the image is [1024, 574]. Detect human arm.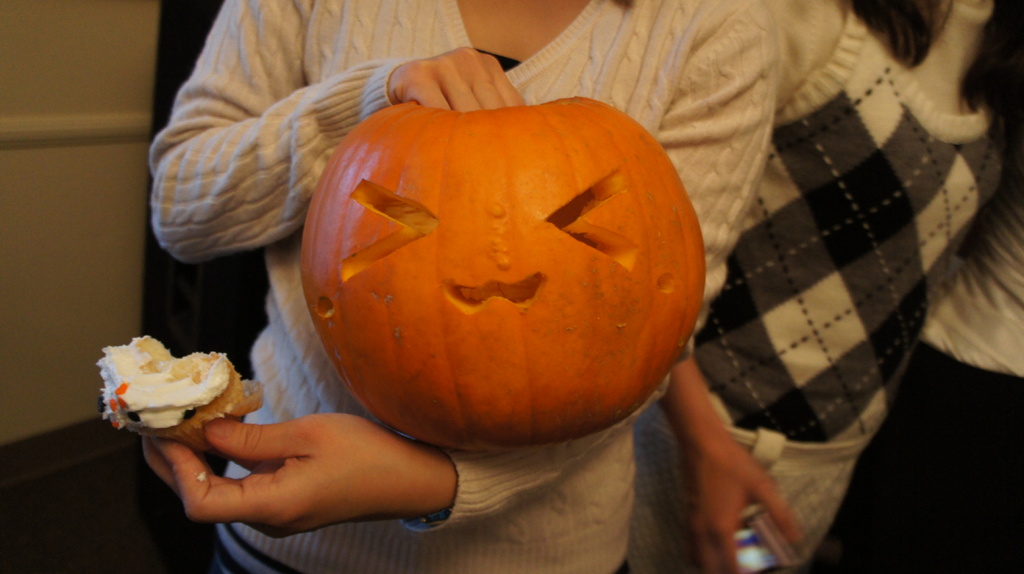
Detection: [x1=651, y1=0, x2=810, y2=573].
